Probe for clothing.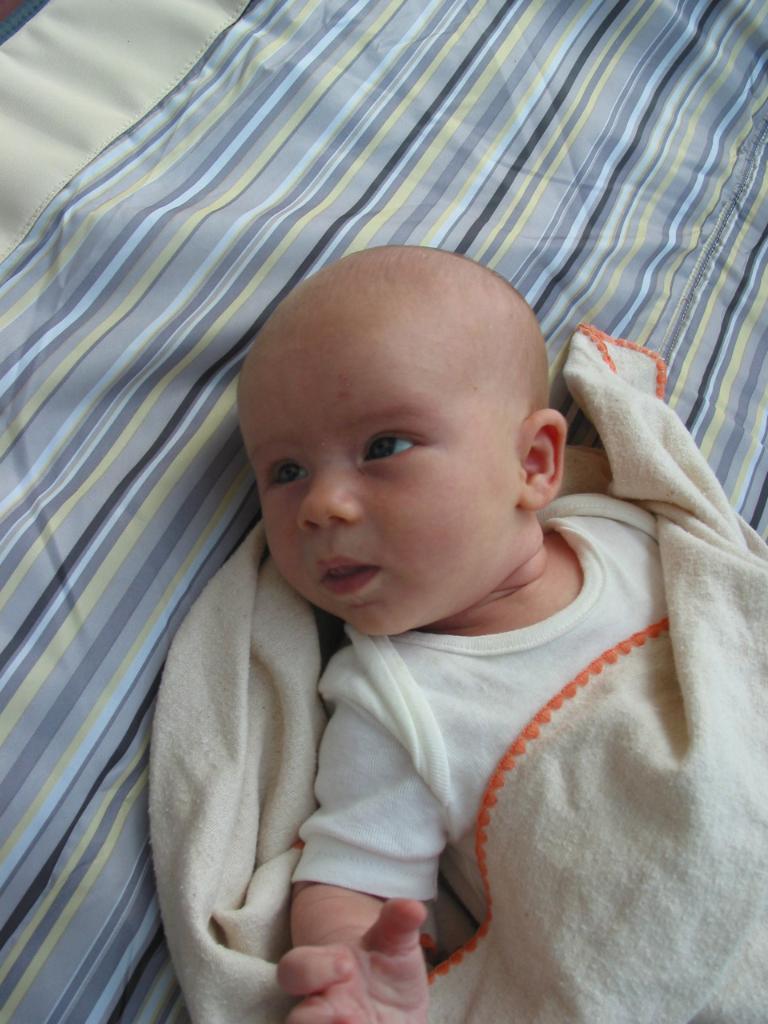
Probe result: 286,491,674,934.
